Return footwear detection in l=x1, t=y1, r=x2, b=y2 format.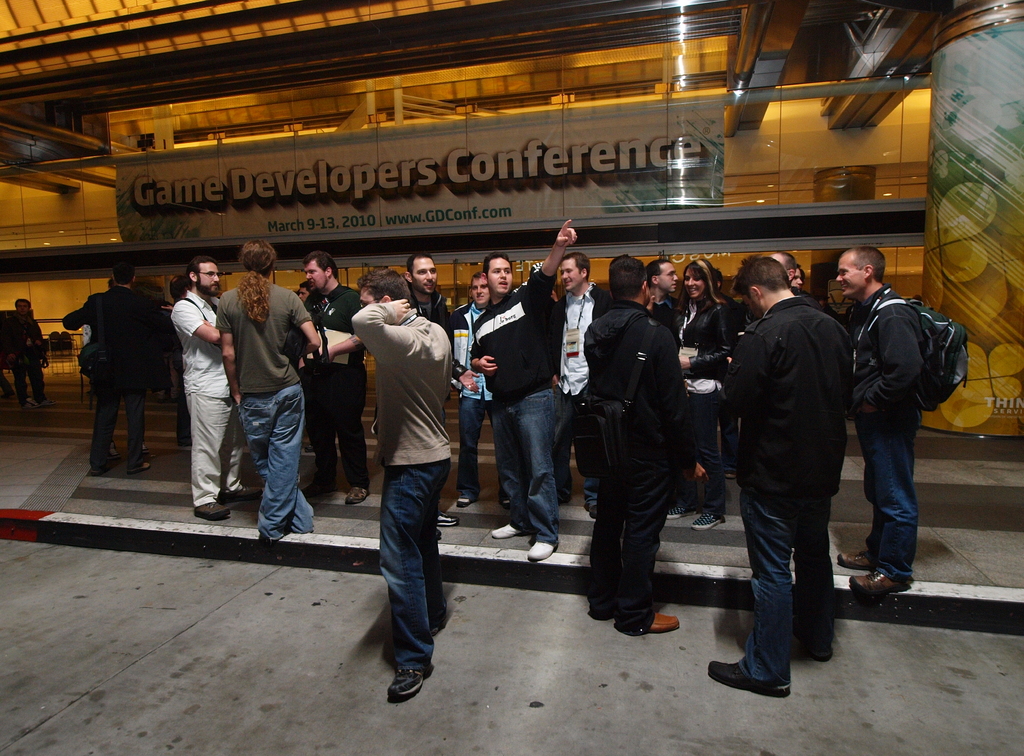
l=306, t=478, r=339, b=497.
